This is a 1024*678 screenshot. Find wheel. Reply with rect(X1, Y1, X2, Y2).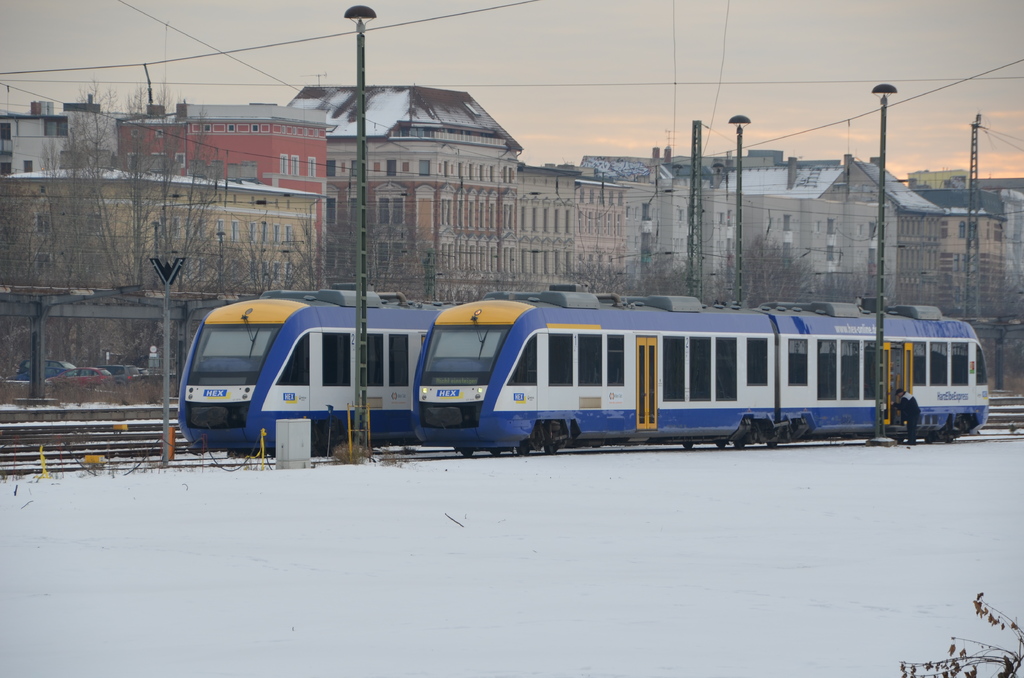
rect(943, 429, 954, 442).
